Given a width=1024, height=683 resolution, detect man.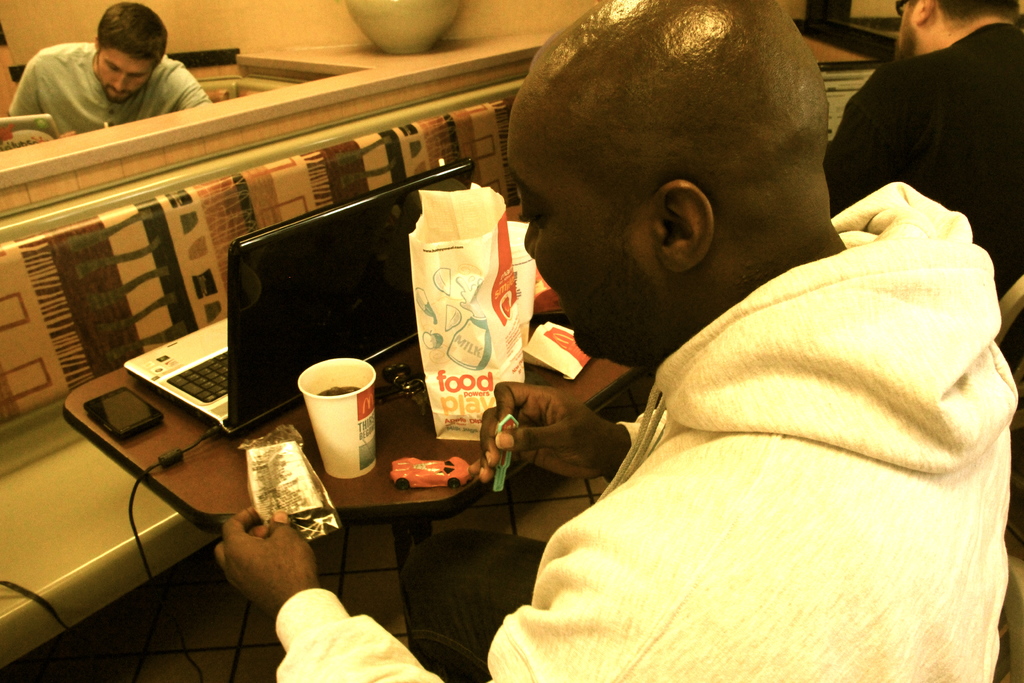
<bbox>214, 0, 1022, 682</bbox>.
